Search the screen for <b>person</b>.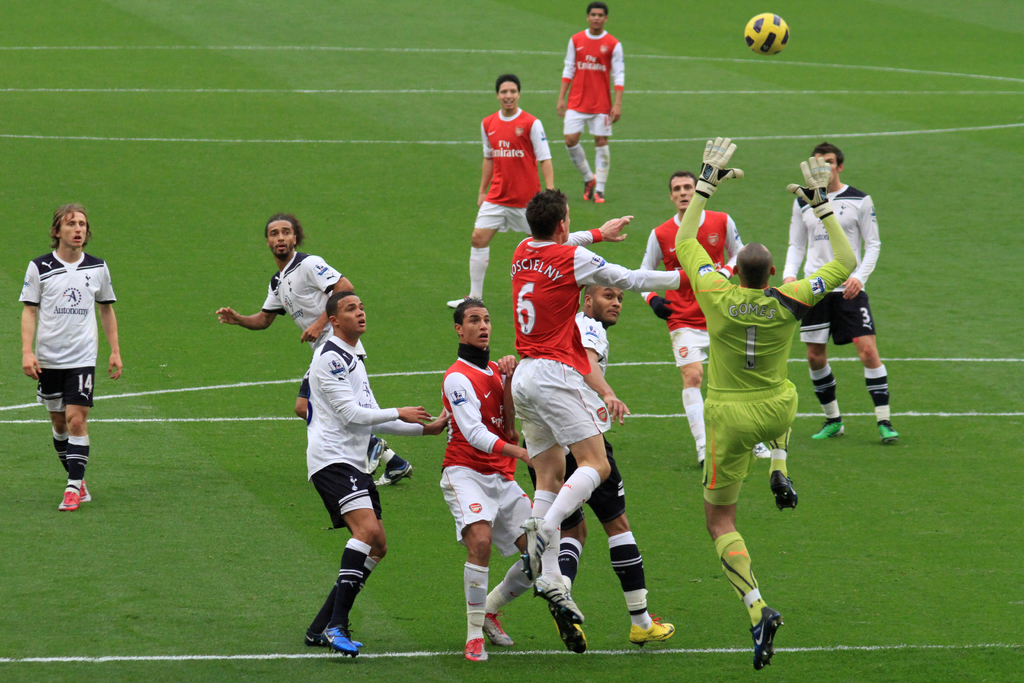
Found at select_region(675, 134, 856, 666).
